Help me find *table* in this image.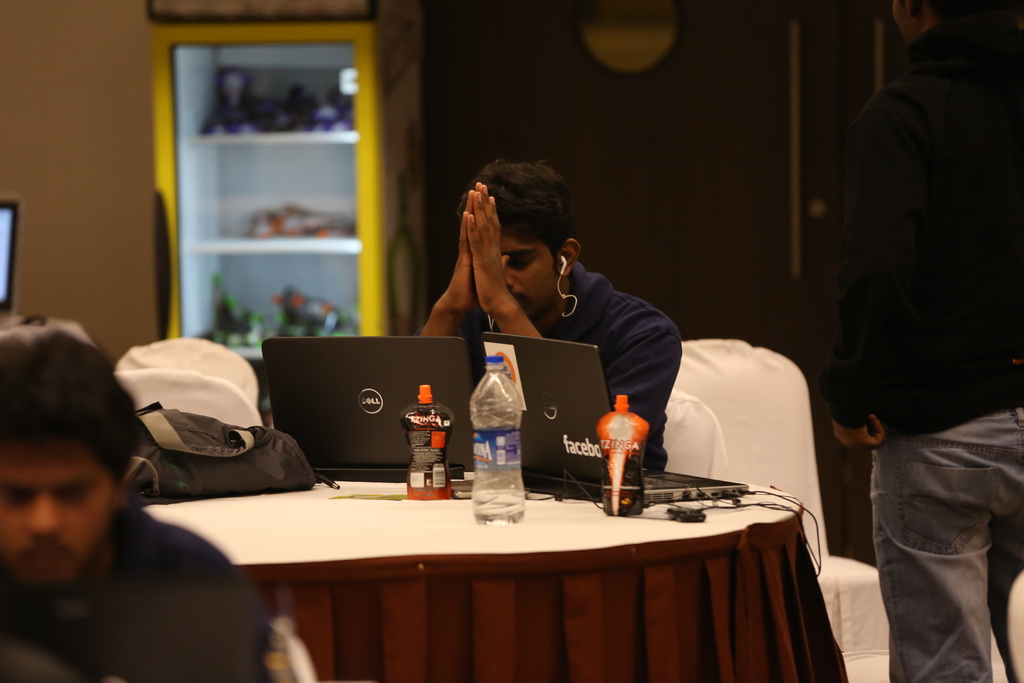
Found it: BBox(101, 460, 865, 680).
